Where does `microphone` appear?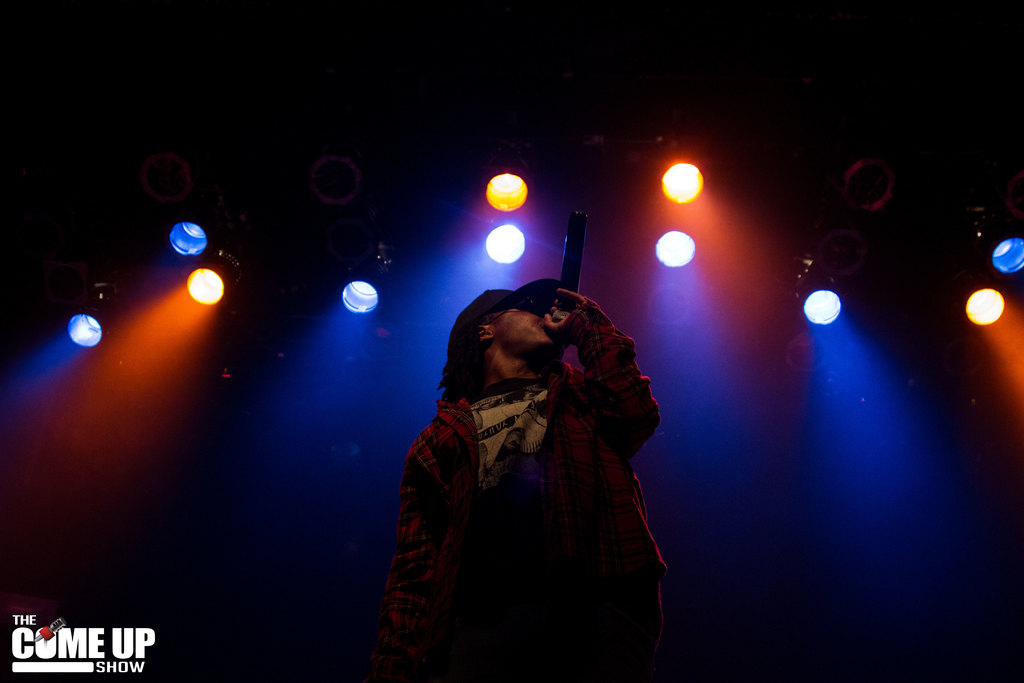
Appears at (x1=547, y1=207, x2=589, y2=324).
